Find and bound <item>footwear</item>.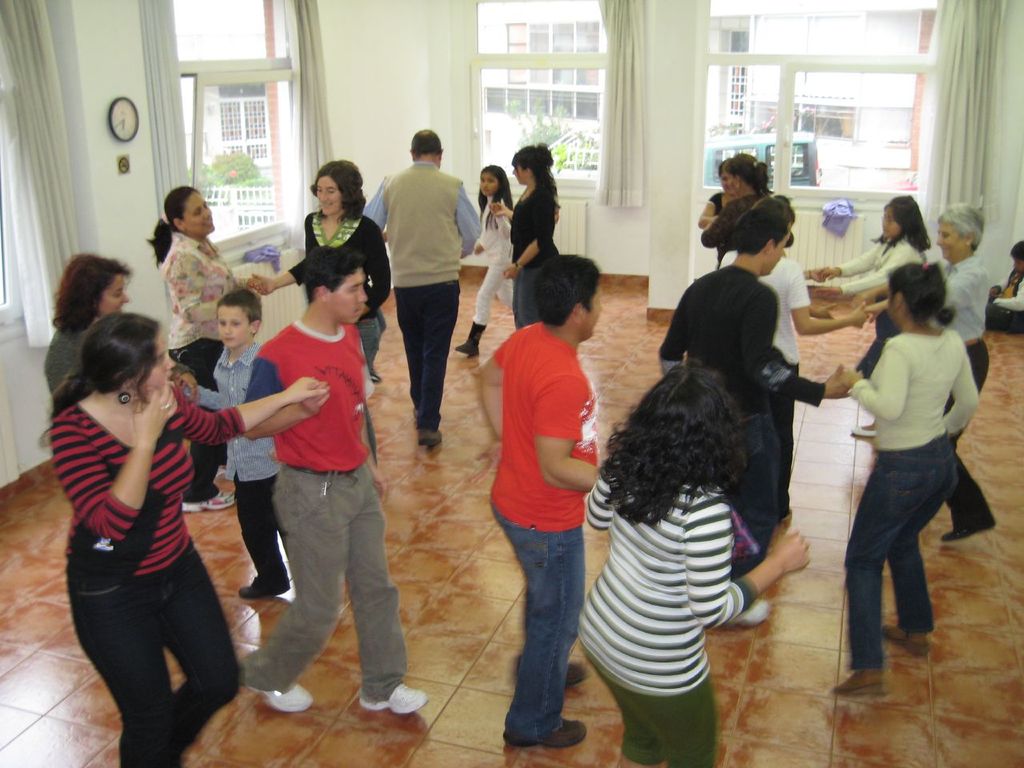
Bound: (left=850, top=422, right=874, bottom=436).
